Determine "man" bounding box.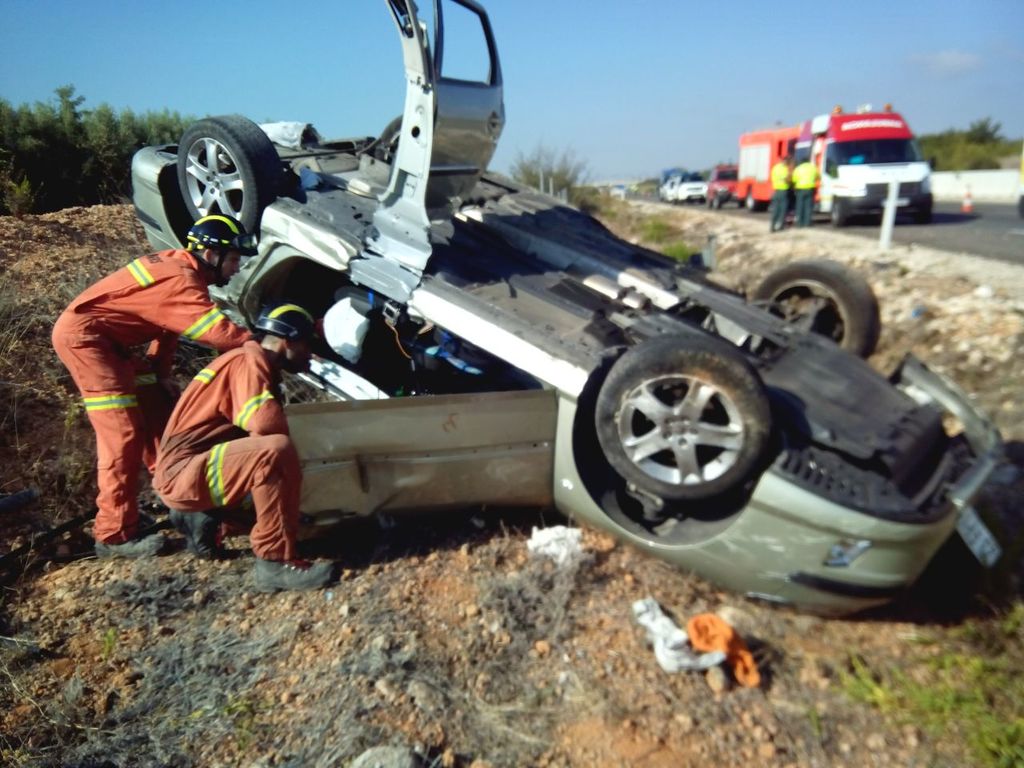
Determined: <bbox>26, 206, 258, 560</bbox>.
